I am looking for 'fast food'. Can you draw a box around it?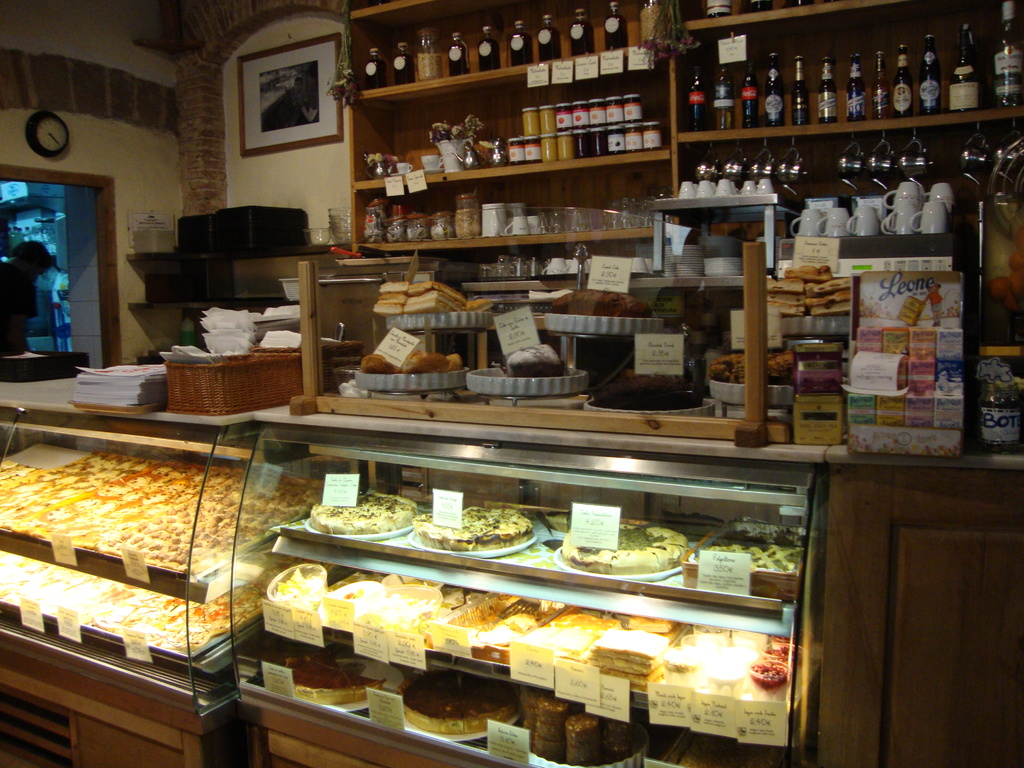
Sure, the bounding box is 400 289 466 314.
